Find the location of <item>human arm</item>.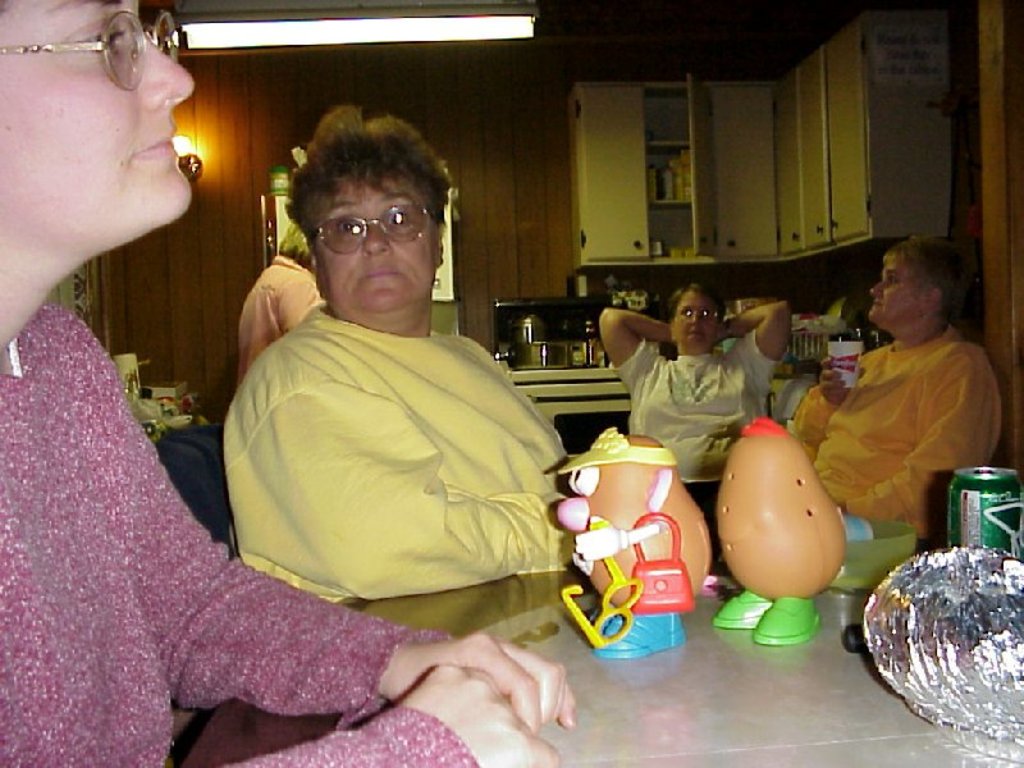
Location: Rect(55, 302, 582, 722).
